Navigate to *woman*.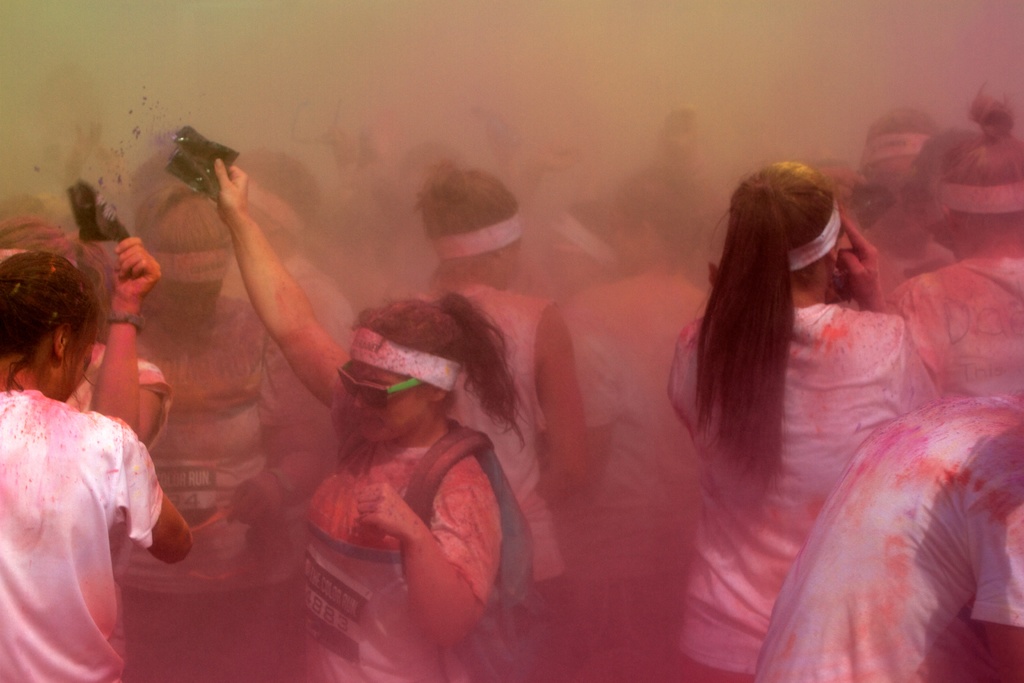
Navigation target: l=653, t=139, r=946, b=668.
